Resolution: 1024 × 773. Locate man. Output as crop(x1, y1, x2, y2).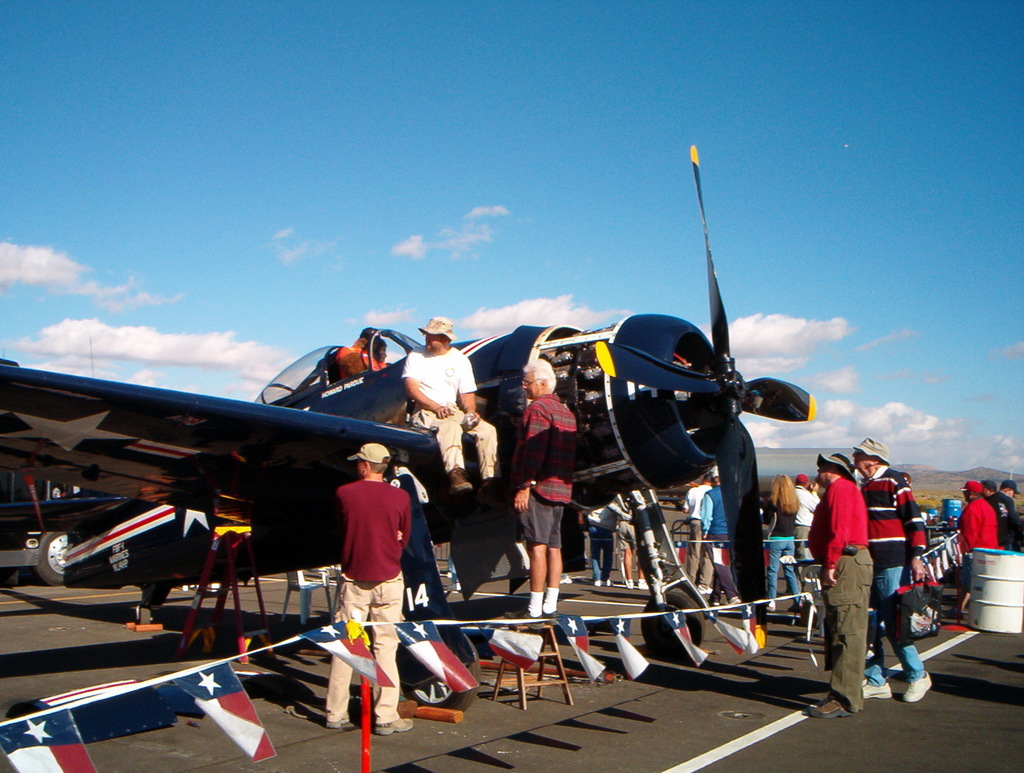
crop(997, 478, 1018, 552).
